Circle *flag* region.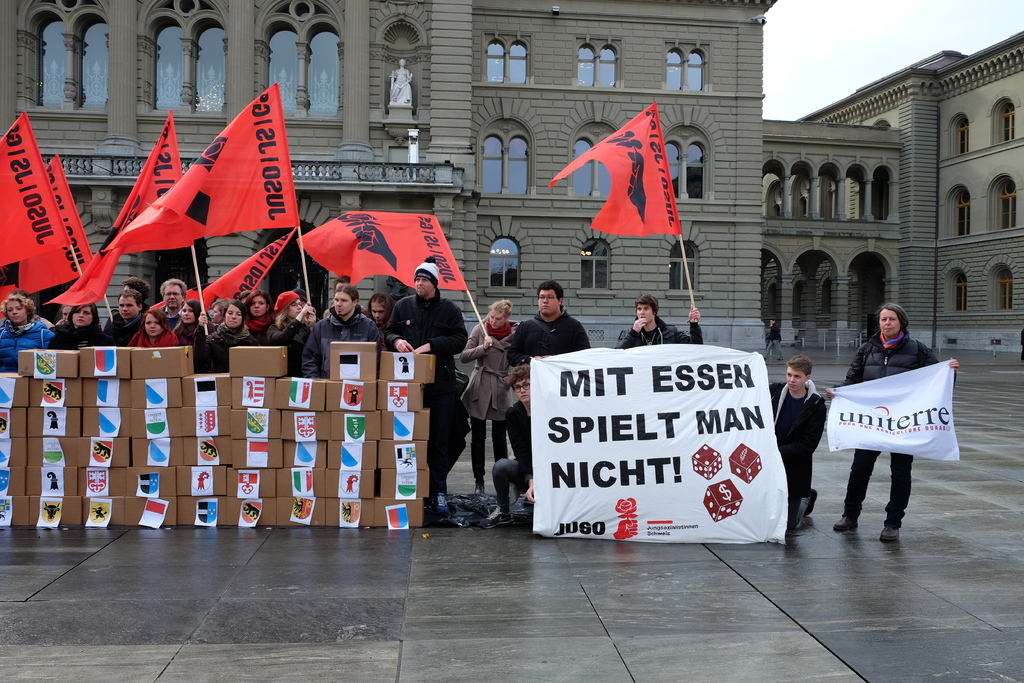
Region: bbox=(291, 214, 466, 293).
